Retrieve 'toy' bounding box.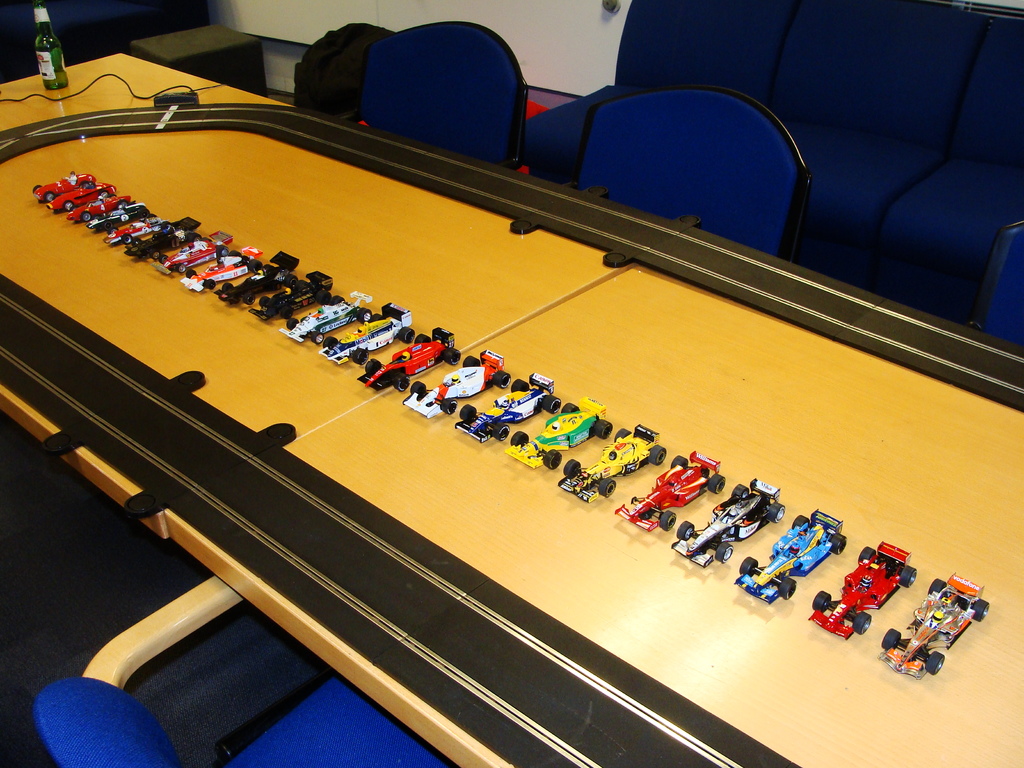
Bounding box: {"left": 735, "top": 504, "right": 849, "bottom": 602}.
